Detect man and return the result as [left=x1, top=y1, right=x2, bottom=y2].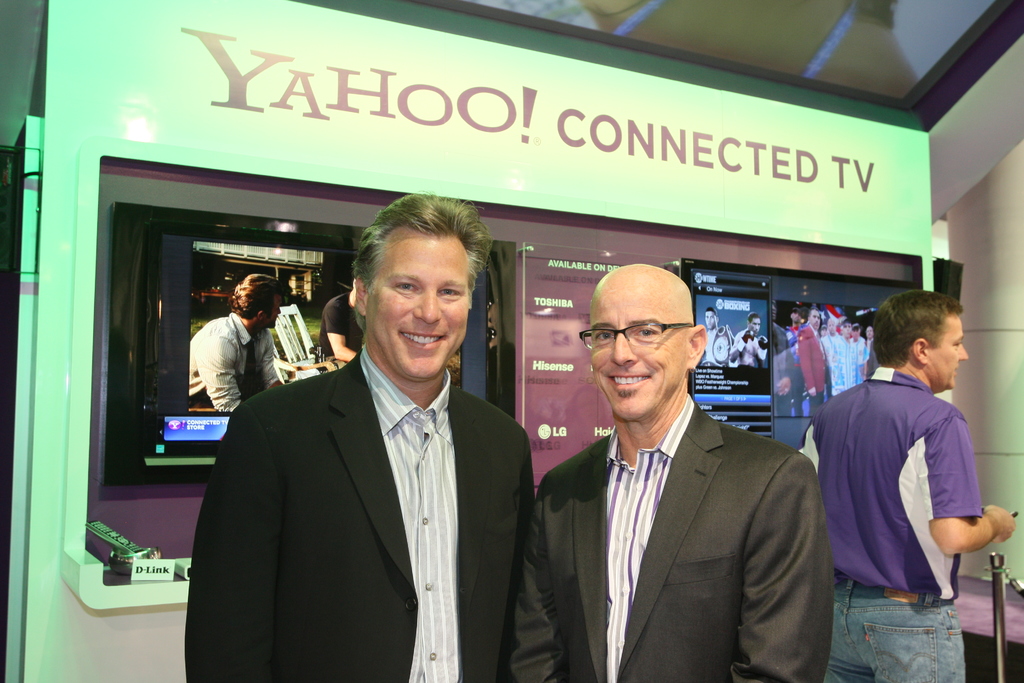
[left=811, top=292, right=1017, bottom=682].
